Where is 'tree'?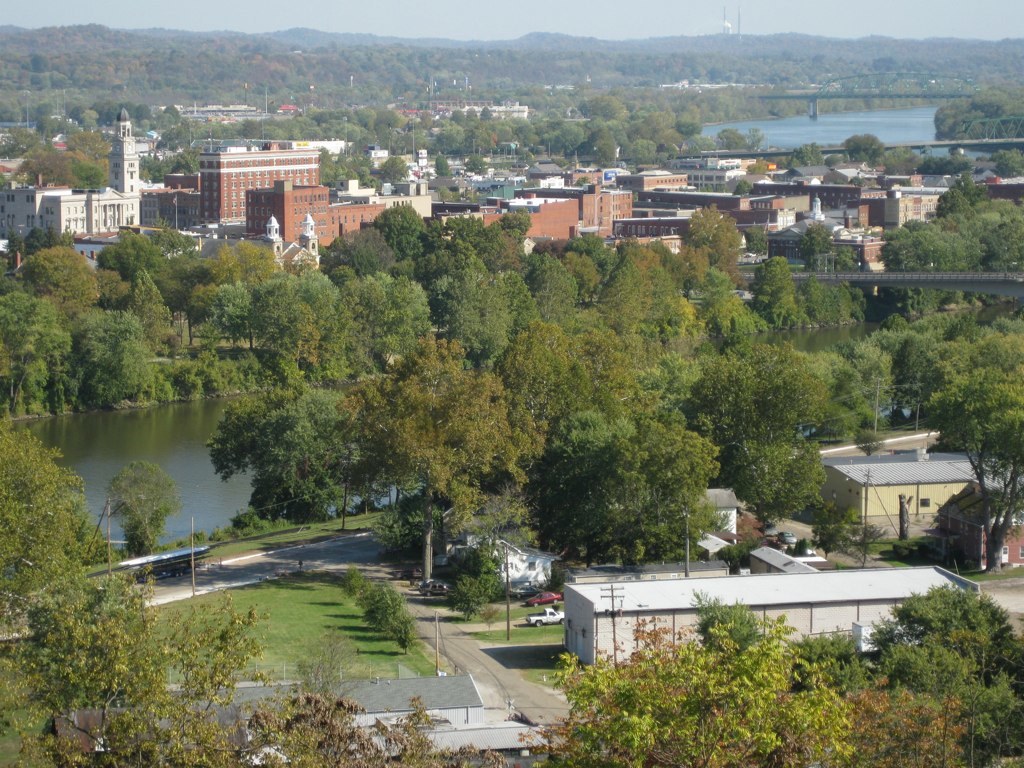
276 265 342 357.
